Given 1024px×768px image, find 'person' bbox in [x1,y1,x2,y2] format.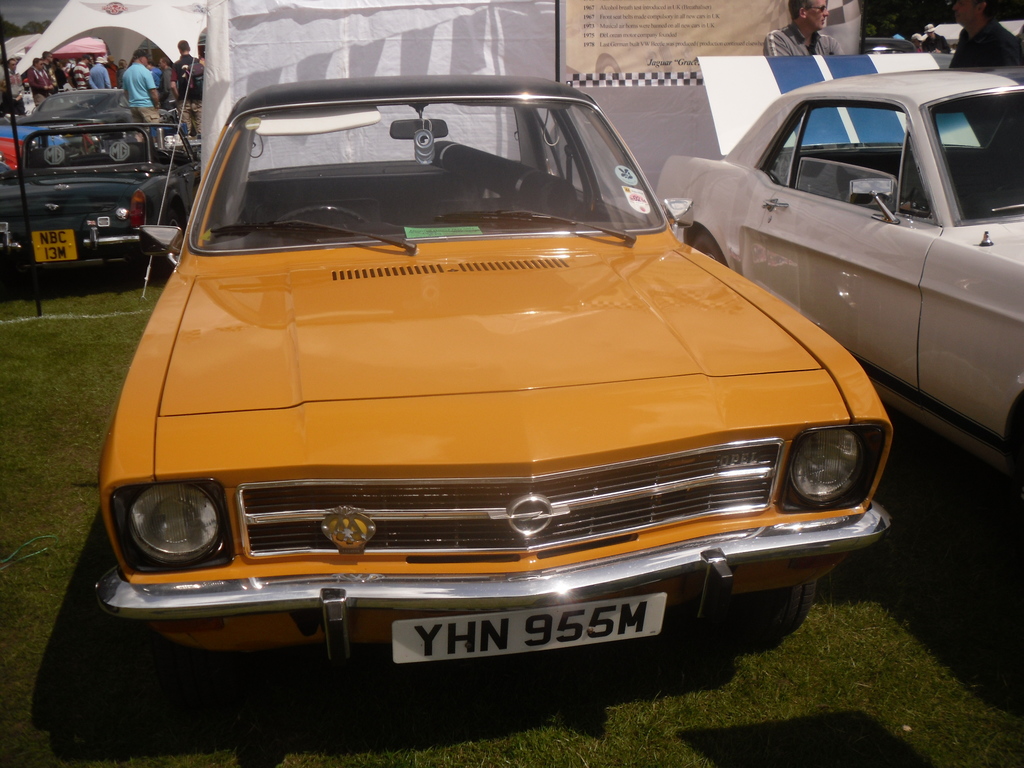
[925,19,951,50].
